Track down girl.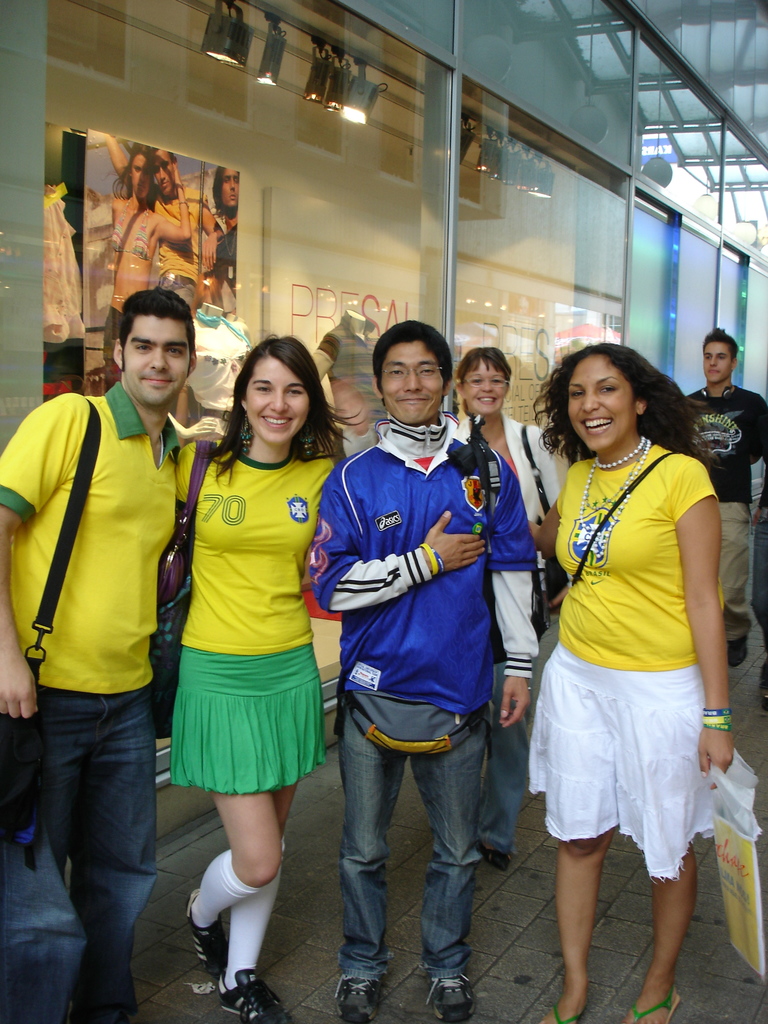
Tracked to BBox(100, 142, 191, 392).
